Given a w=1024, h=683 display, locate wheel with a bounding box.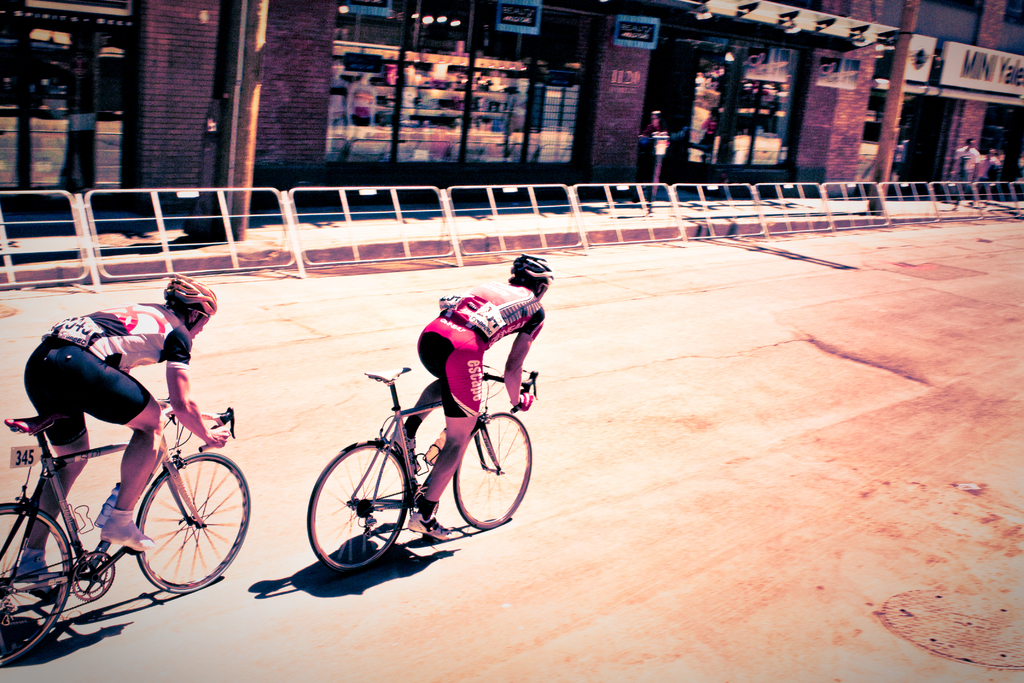
Located: select_region(309, 443, 410, 573).
